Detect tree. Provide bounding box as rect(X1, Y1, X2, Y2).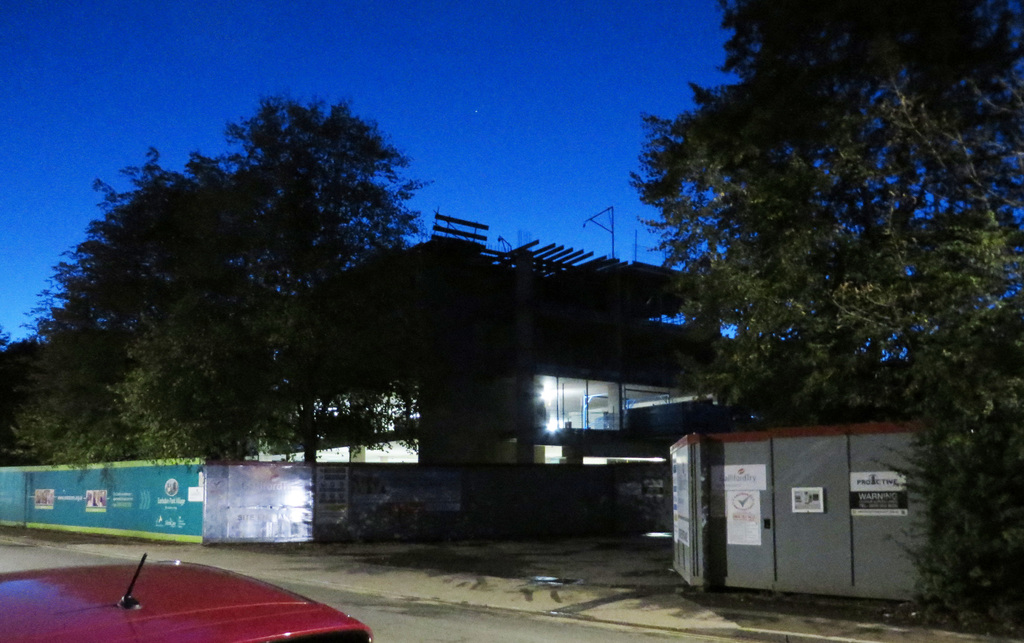
rect(632, 0, 1018, 363).
